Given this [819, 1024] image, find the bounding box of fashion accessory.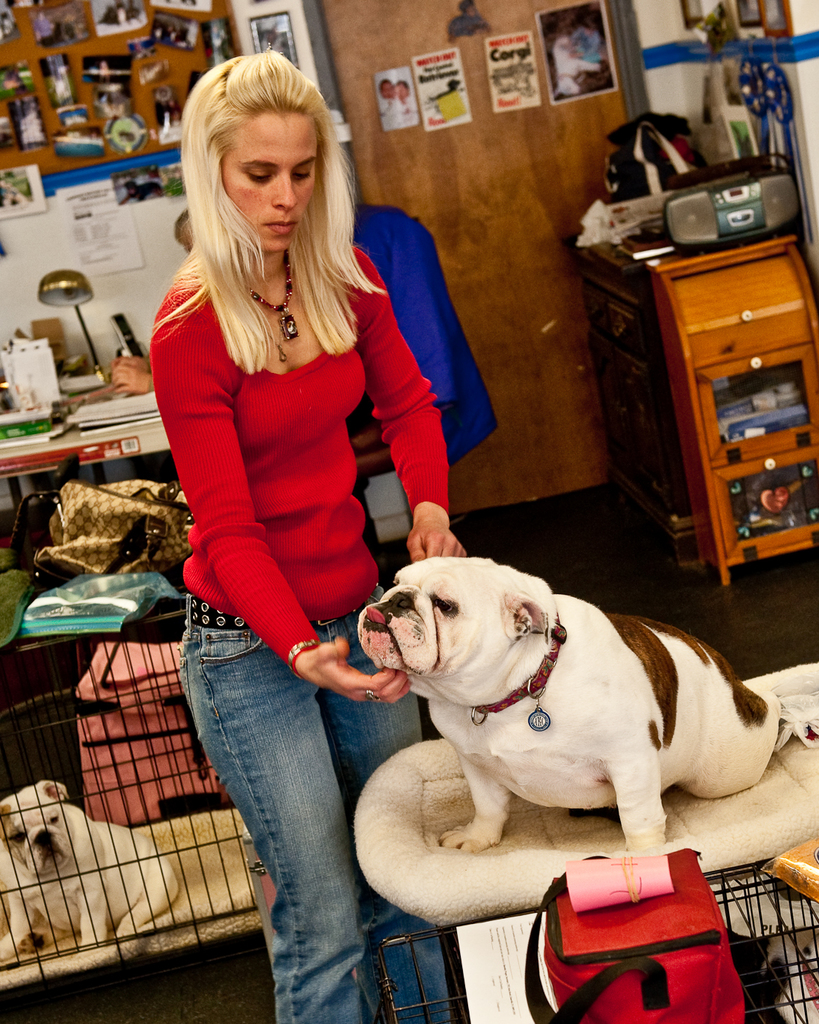
rect(284, 638, 320, 664).
